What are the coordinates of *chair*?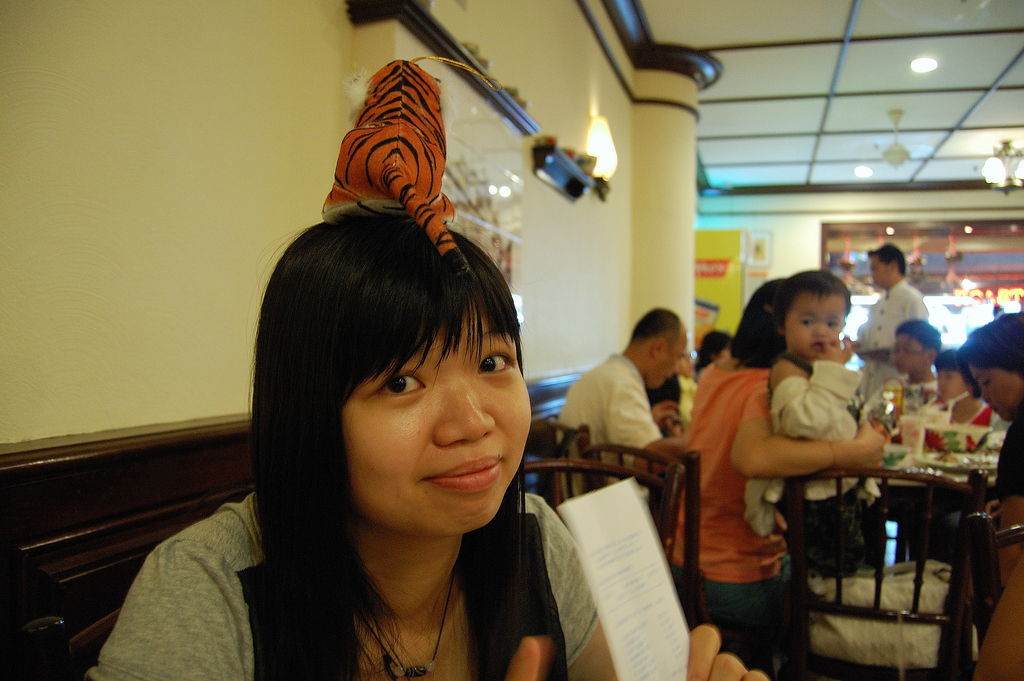
[657,458,690,575].
